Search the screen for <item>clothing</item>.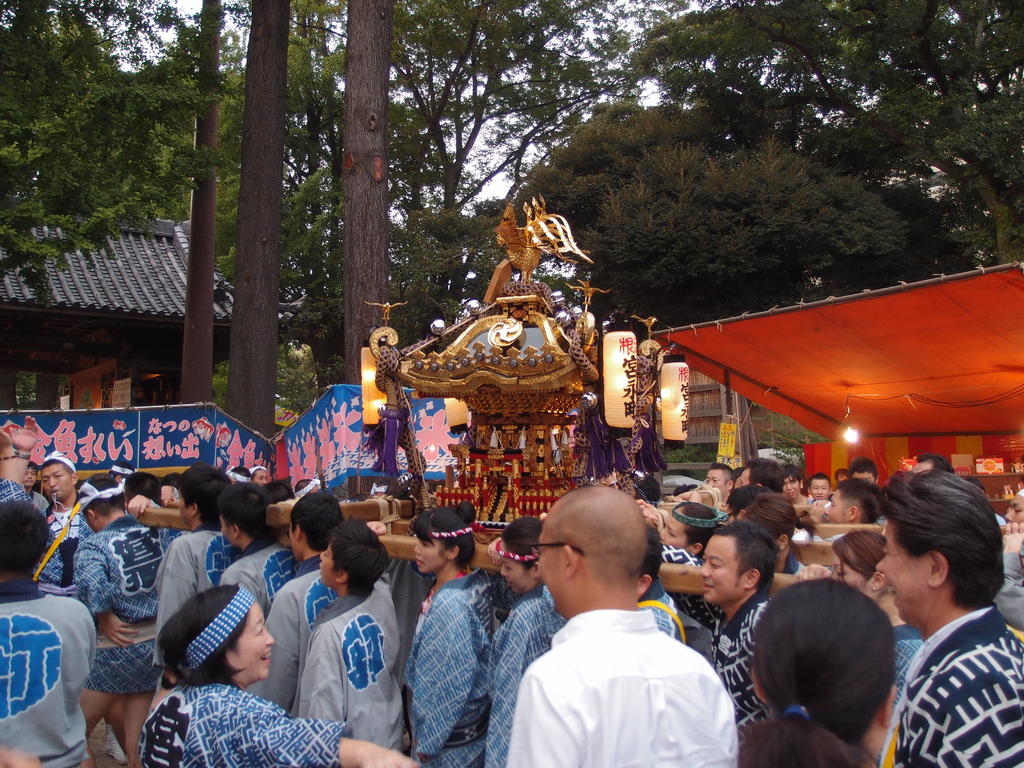
Found at bbox=(518, 579, 737, 760).
